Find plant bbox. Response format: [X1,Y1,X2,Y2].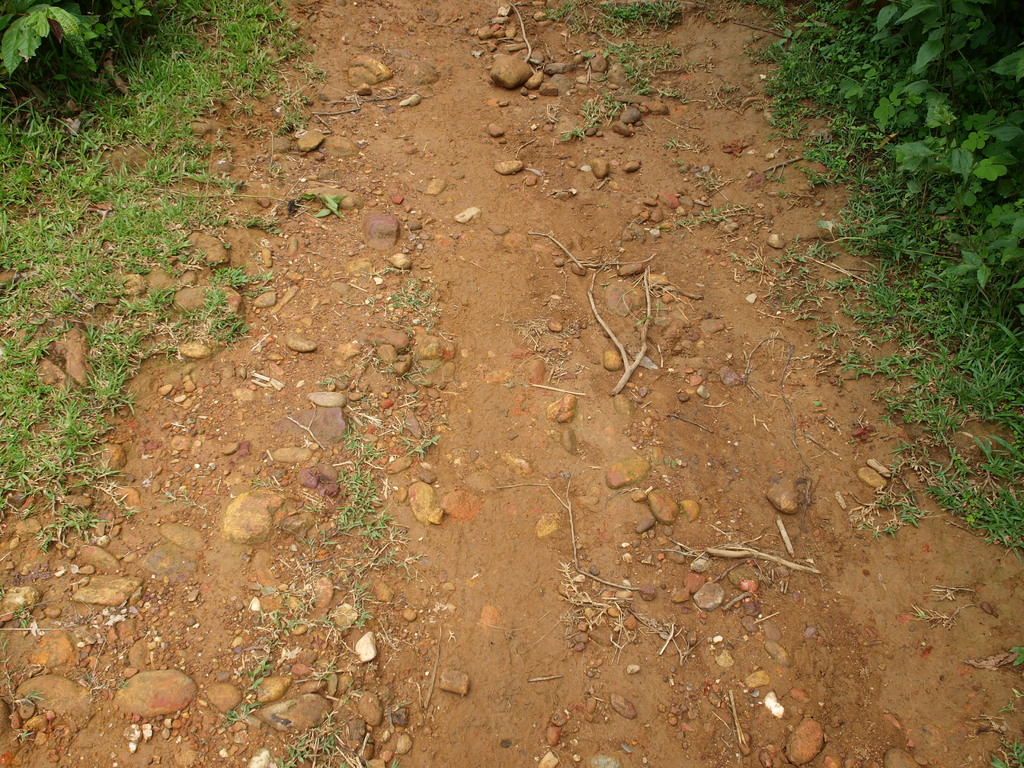
[391,276,436,319].
